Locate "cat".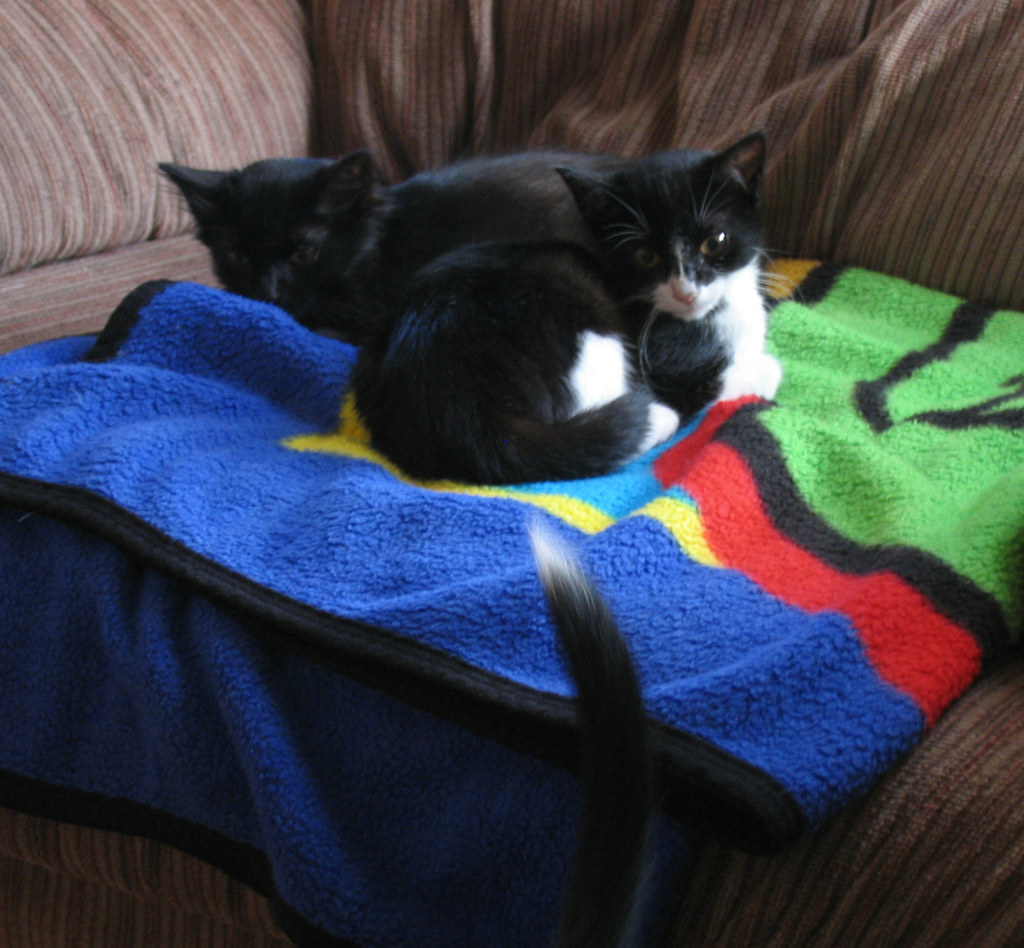
Bounding box: rect(356, 129, 800, 486).
